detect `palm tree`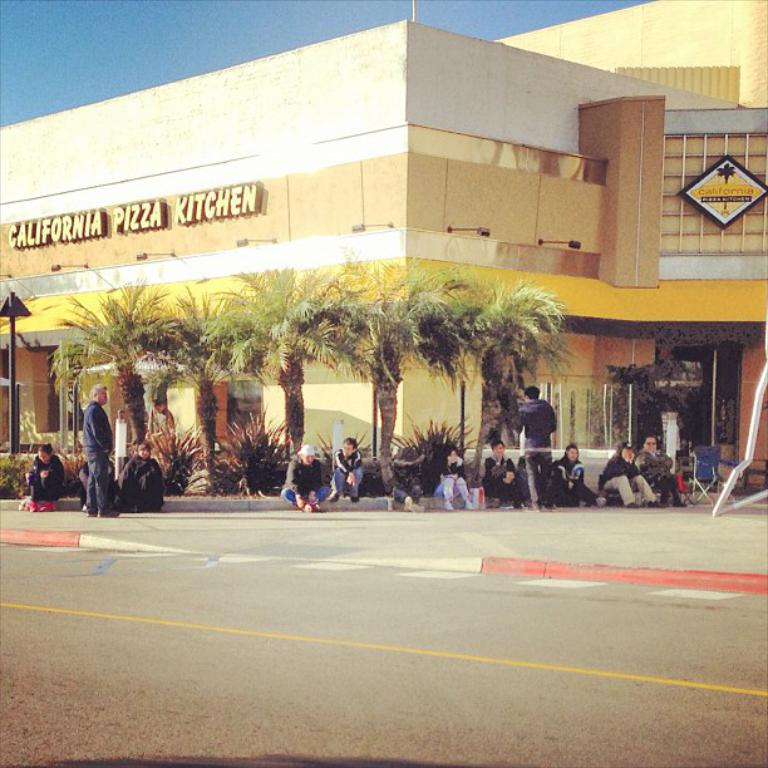
bbox(428, 272, 494, 412)
